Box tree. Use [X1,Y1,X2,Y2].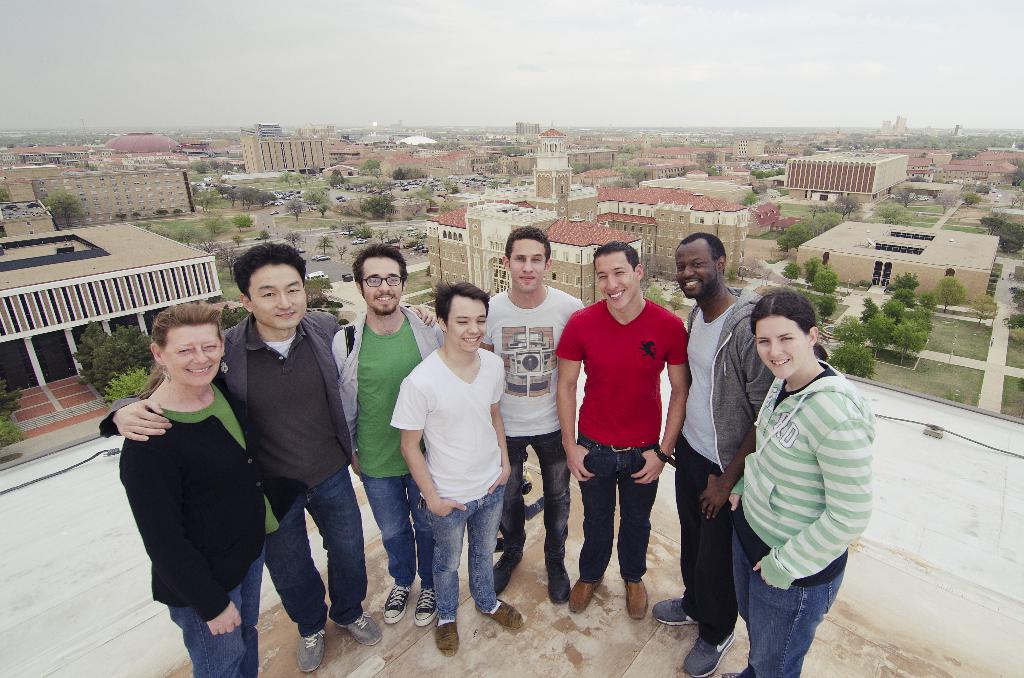
[230,209,253,241].
